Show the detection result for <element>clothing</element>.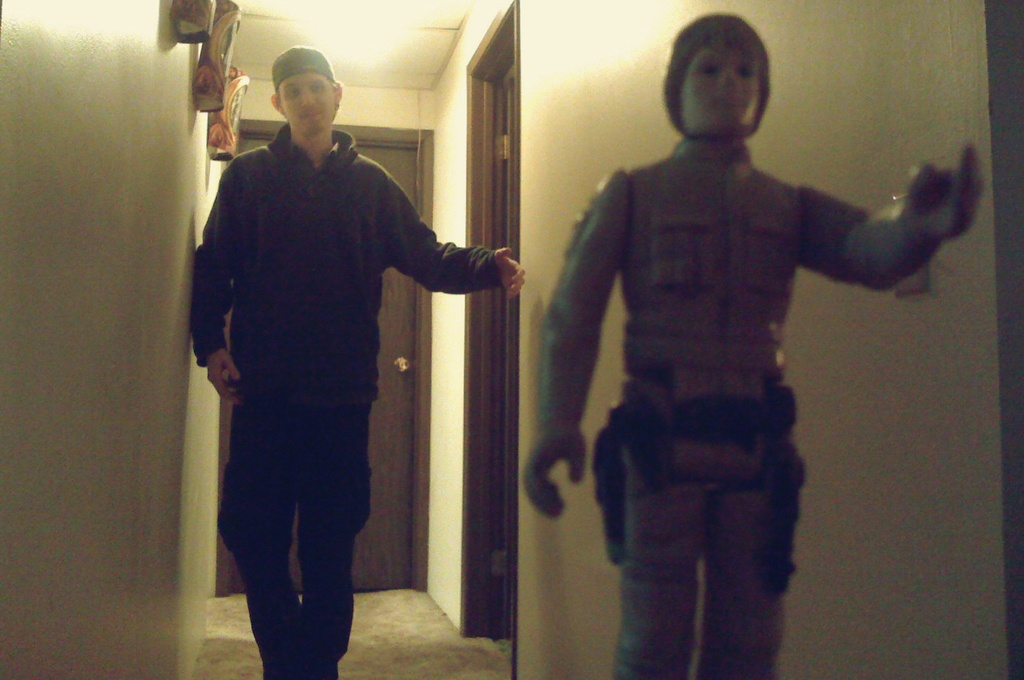
<region>185, 124, 500, 679</region>.
